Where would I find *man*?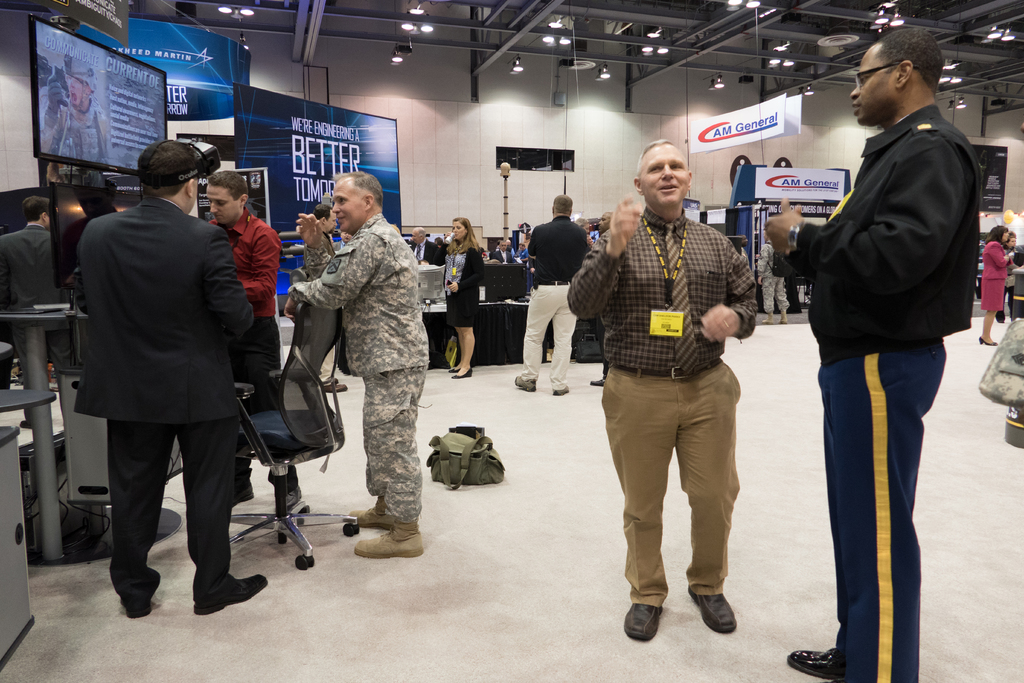
At (left=282, top=174, right=426, bottom=557).
